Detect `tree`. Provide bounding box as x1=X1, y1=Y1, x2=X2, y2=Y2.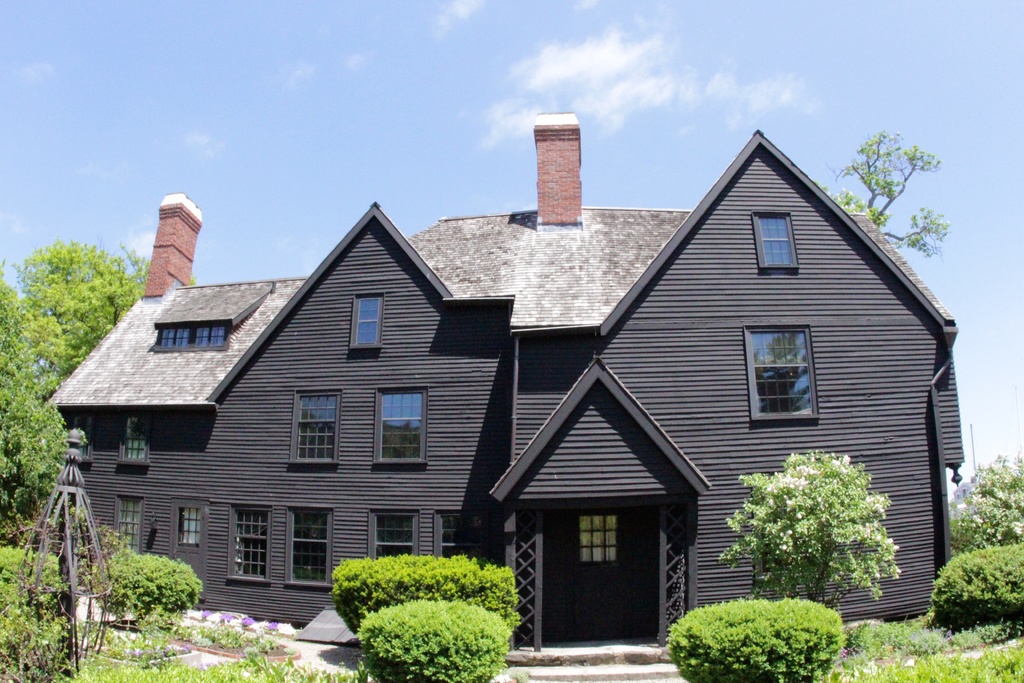
x1=0, y1=258, x2=70, y2=514.
